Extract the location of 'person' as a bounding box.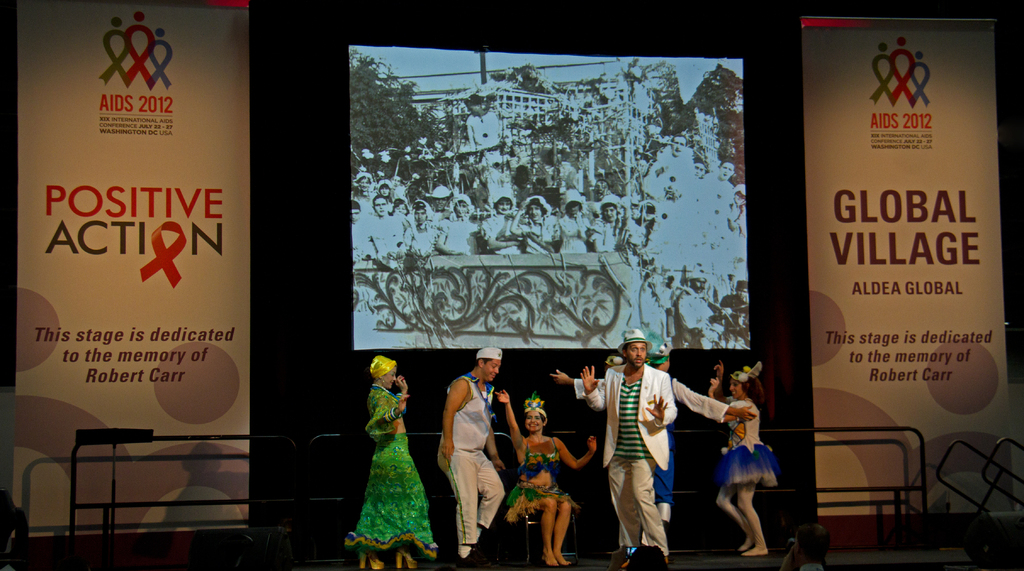
box=[499, 392, 601, 570].
